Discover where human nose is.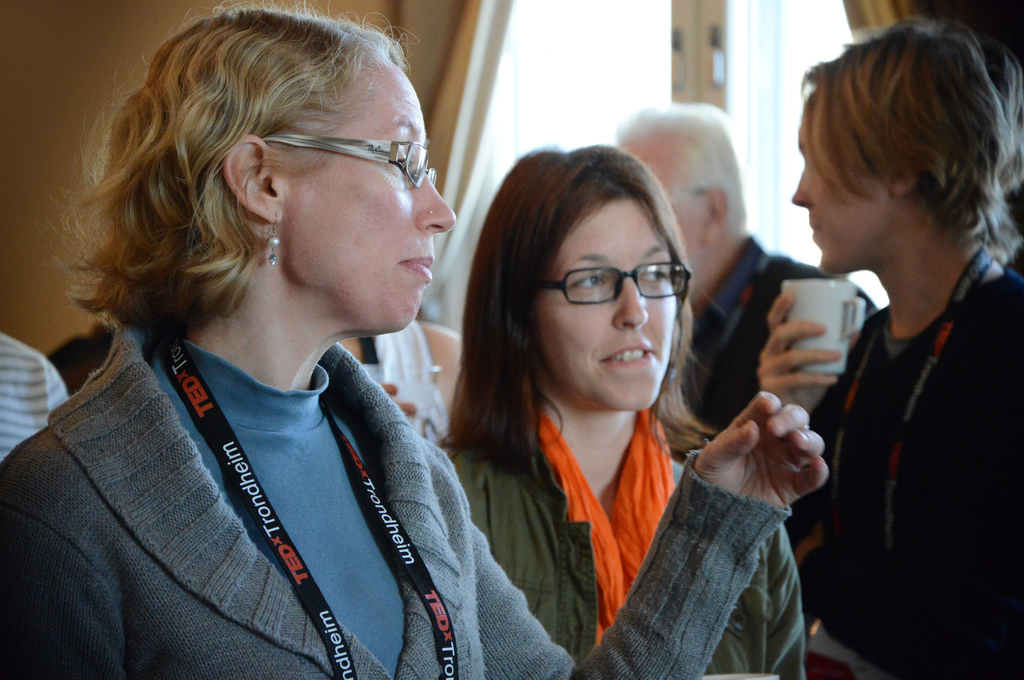
Discovered at crop(610, 277, 649, 330).
